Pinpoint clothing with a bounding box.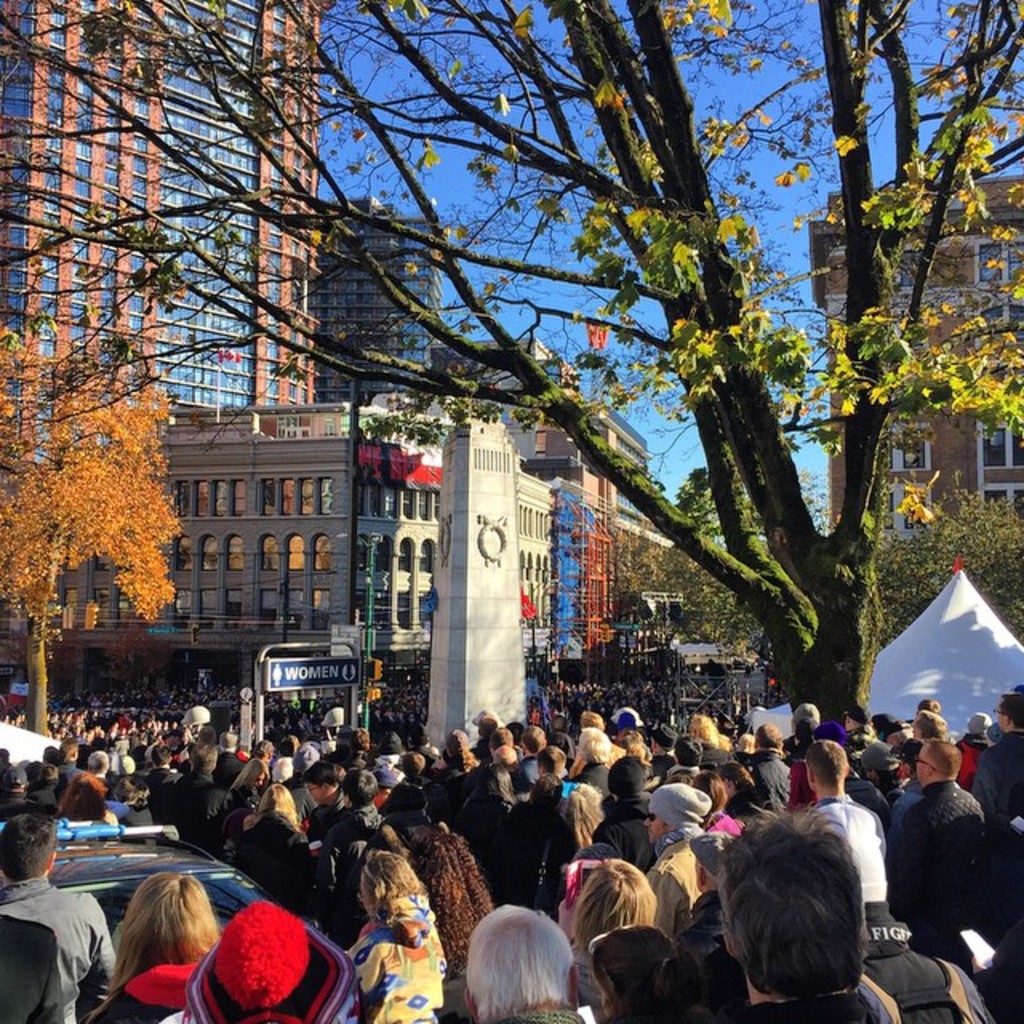
left=179, top=880, right=315, bottom=1013.
